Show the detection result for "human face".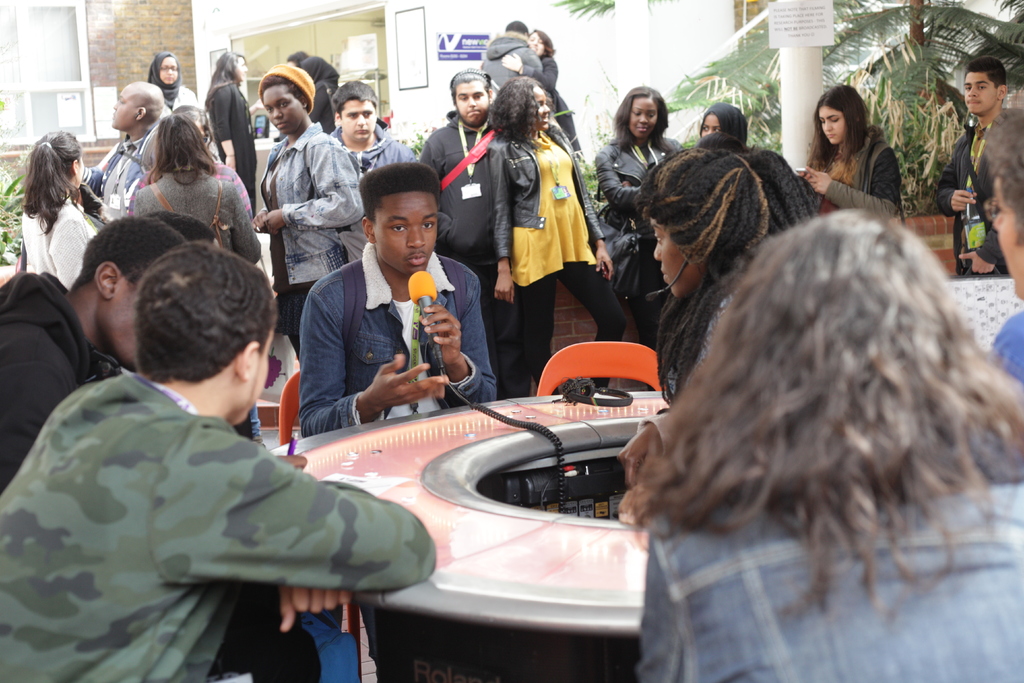
BBox(820, 108, 846, 145).
